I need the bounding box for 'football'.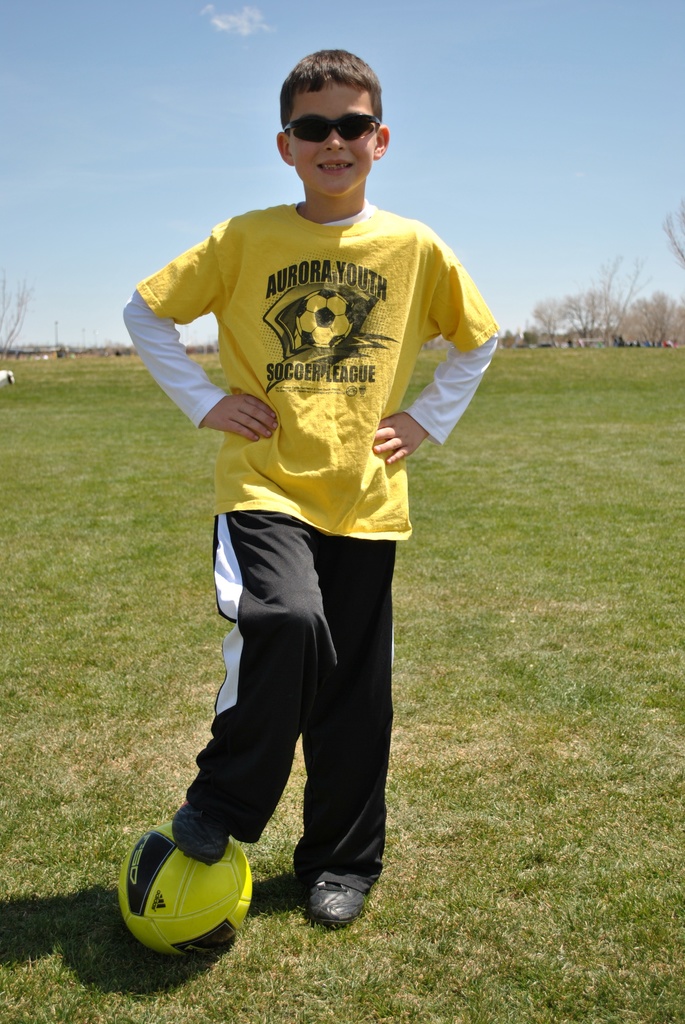
Here it is: <box>115,815,255,954</box>.
